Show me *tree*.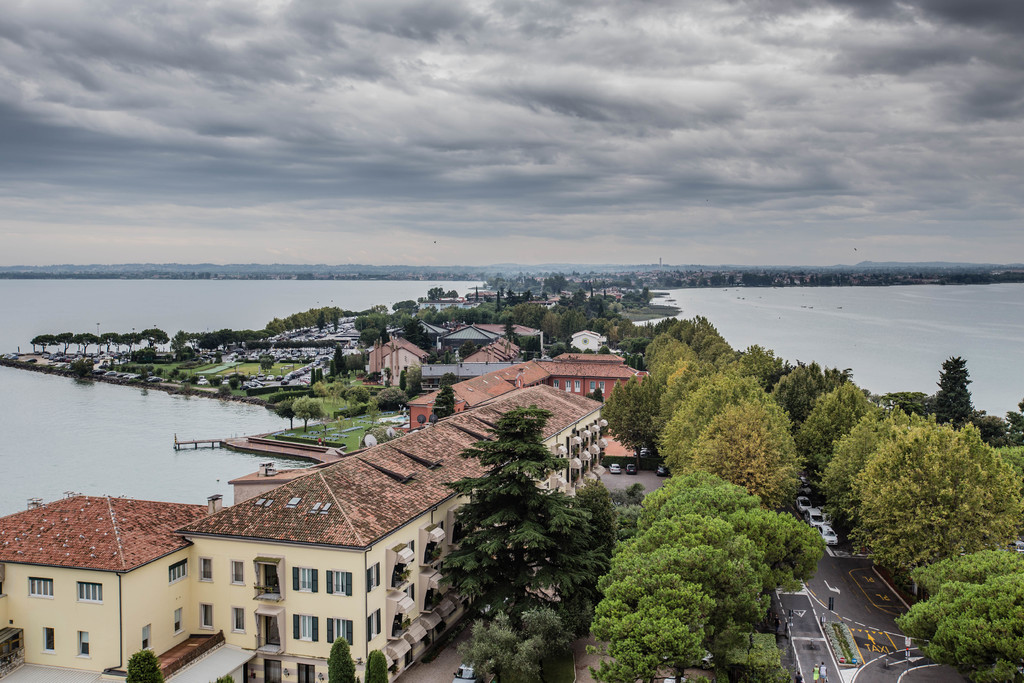
*tree* is here: Rect(342, 383, 368, 405).
